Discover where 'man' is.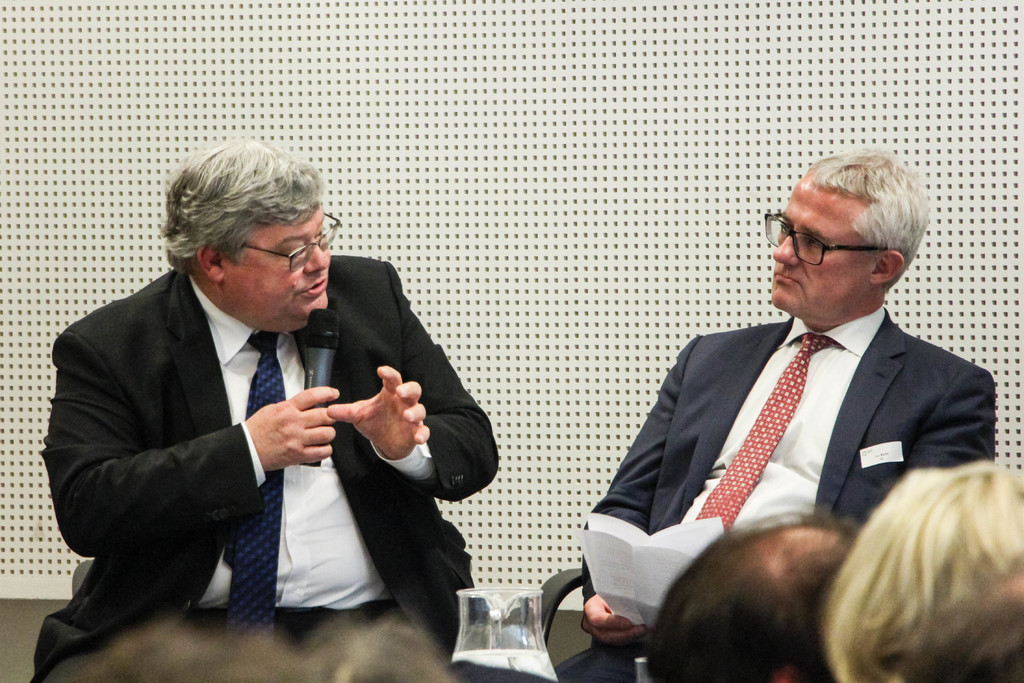
Discovered at left=602, top=169, right=998, bottom=628.
